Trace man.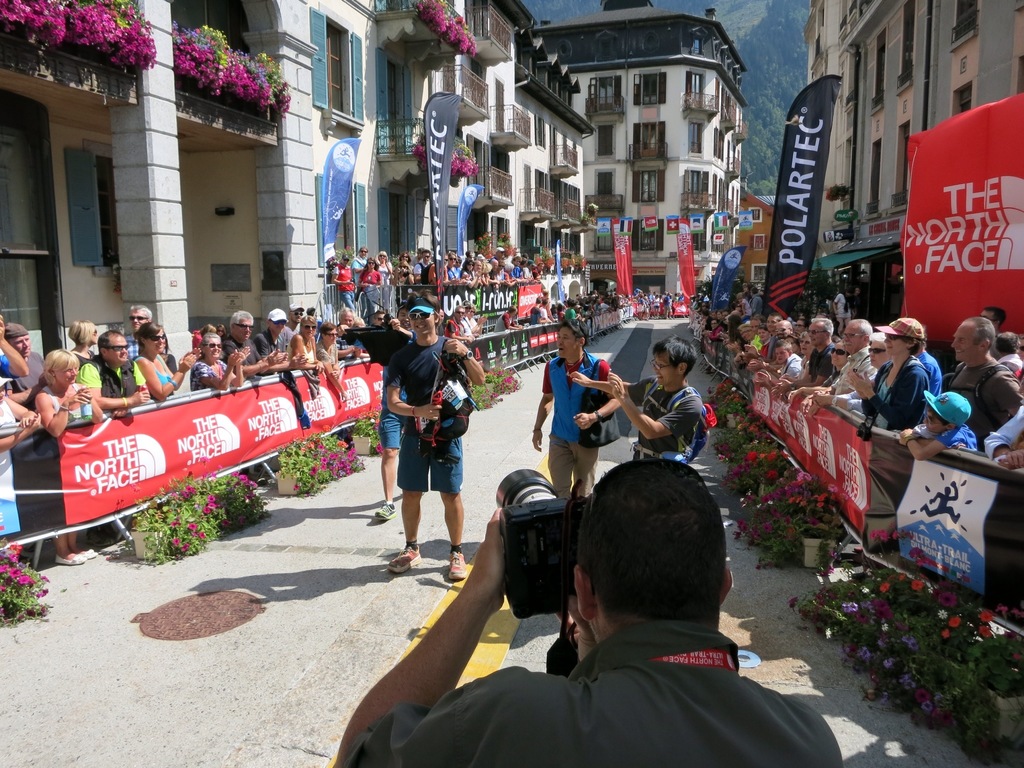
Traced to <bbox>355, 244, 376, 271</bbox>.
